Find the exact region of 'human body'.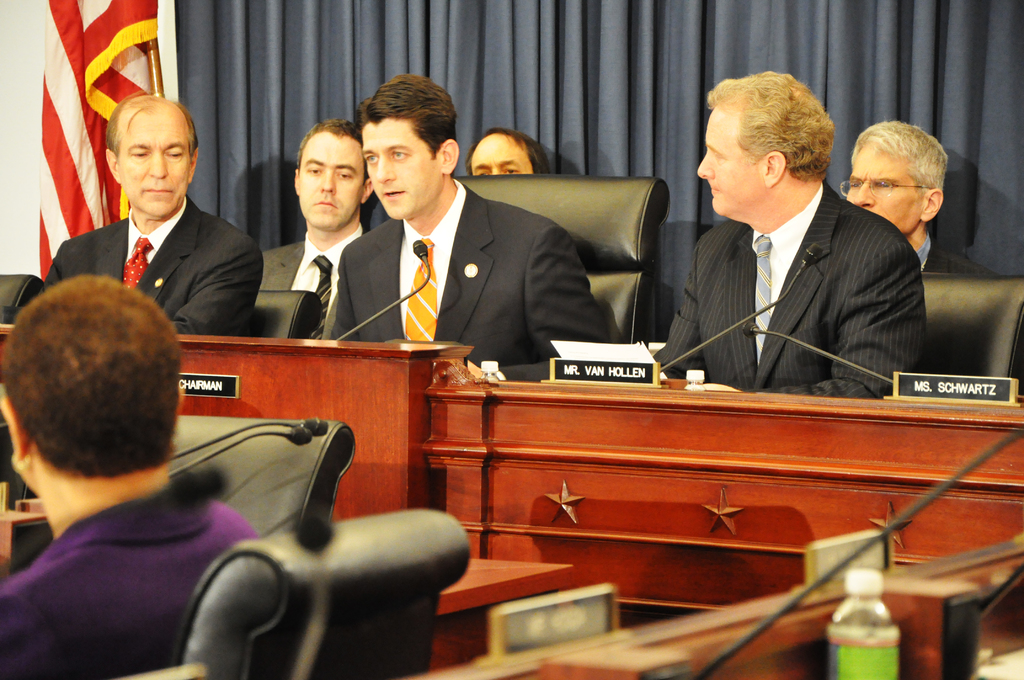
Exact region: <box>465,129,554,170</box>.
